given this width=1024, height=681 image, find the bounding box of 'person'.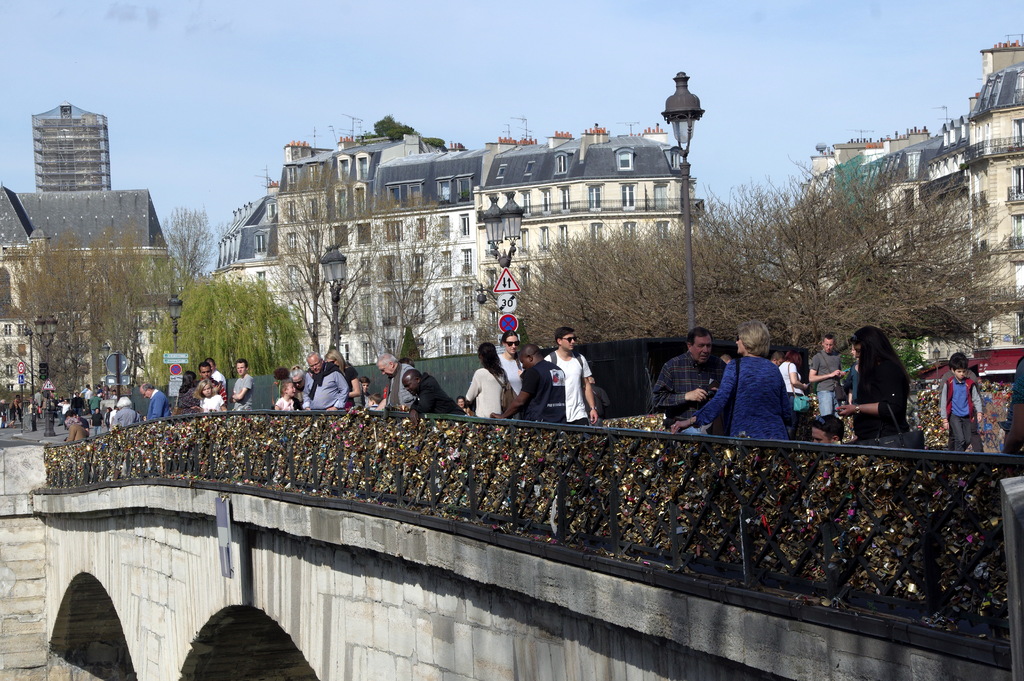
223 358 259 413.
